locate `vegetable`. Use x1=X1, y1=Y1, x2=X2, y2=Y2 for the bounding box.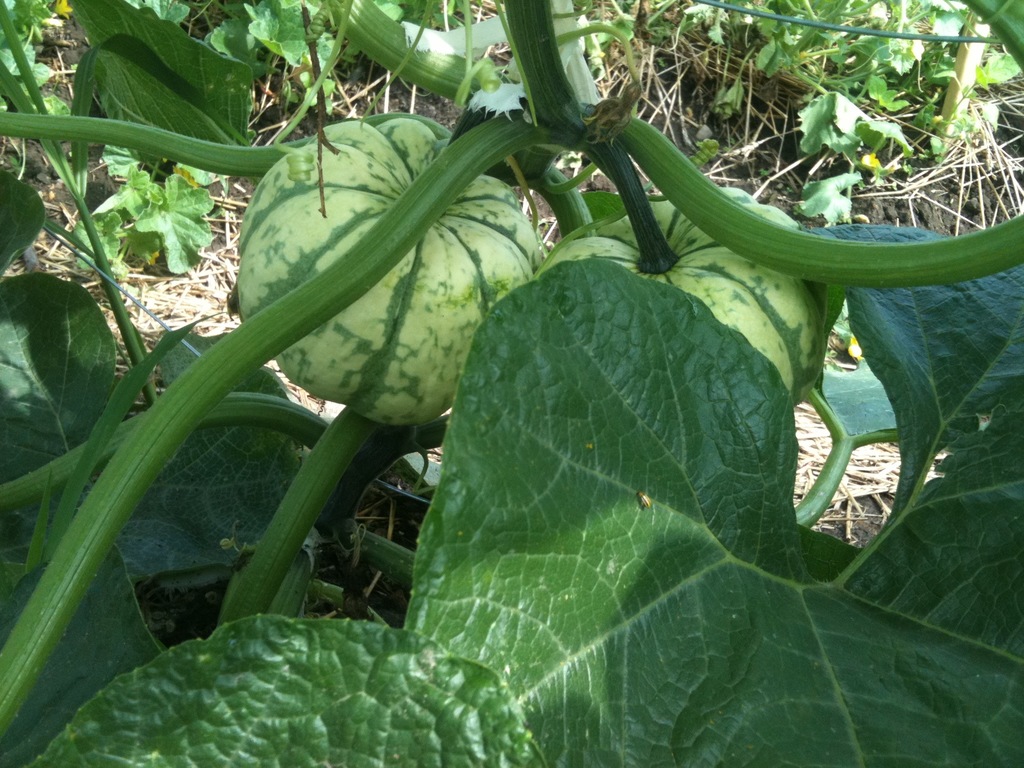
x1=239, y1=117, x2=543, y2=425.
